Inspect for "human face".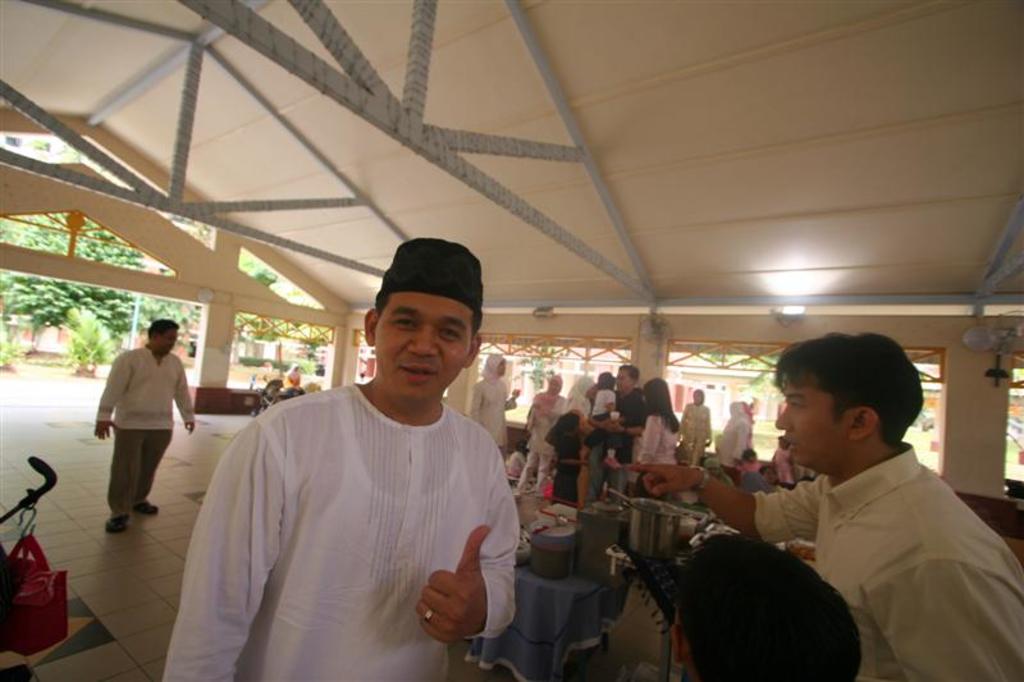
Inspection: Rect(613, 367, 637, 389).
